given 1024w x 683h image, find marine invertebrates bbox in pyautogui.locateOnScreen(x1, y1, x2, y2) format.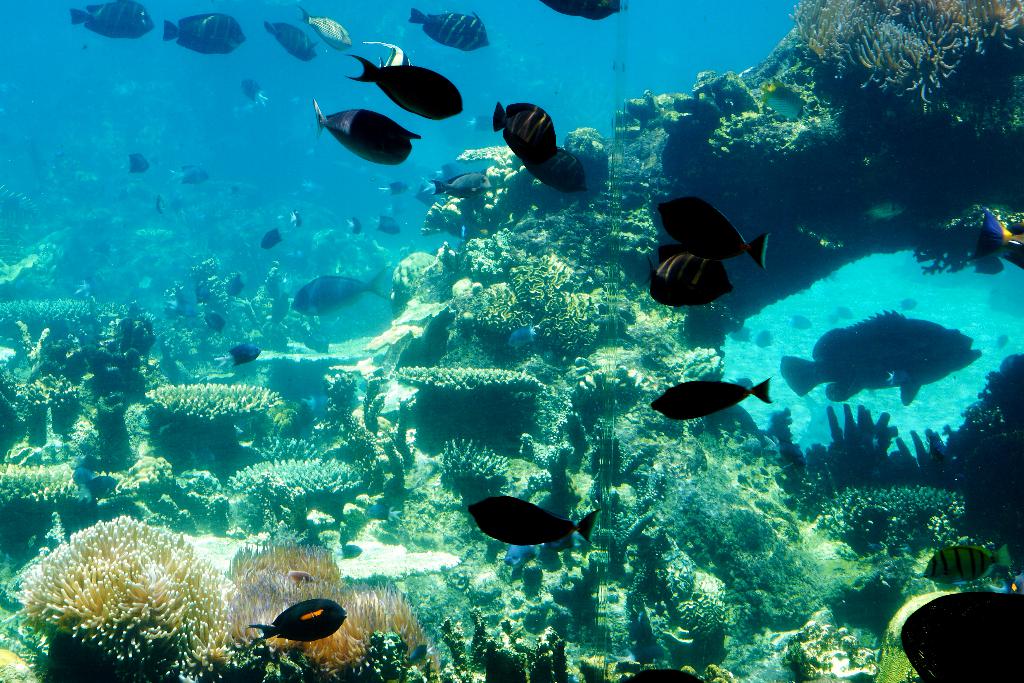
pyautogui.locateOnScreen(1, 182, 43, 237).
